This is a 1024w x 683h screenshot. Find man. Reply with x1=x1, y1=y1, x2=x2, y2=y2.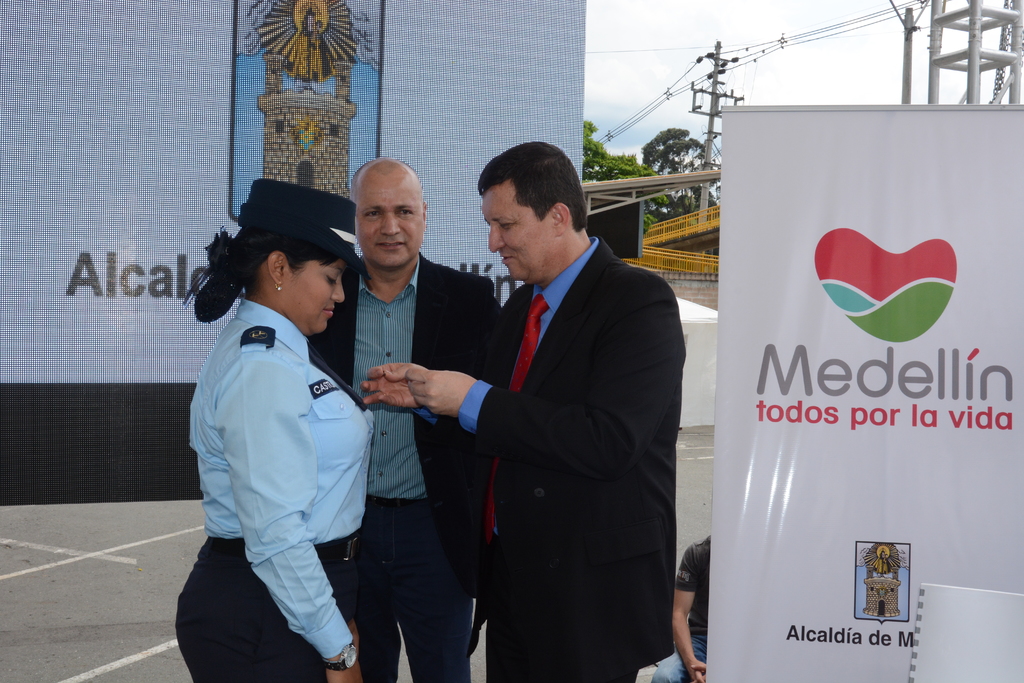
x1=393, y1=139, x2=692, y2=682.
